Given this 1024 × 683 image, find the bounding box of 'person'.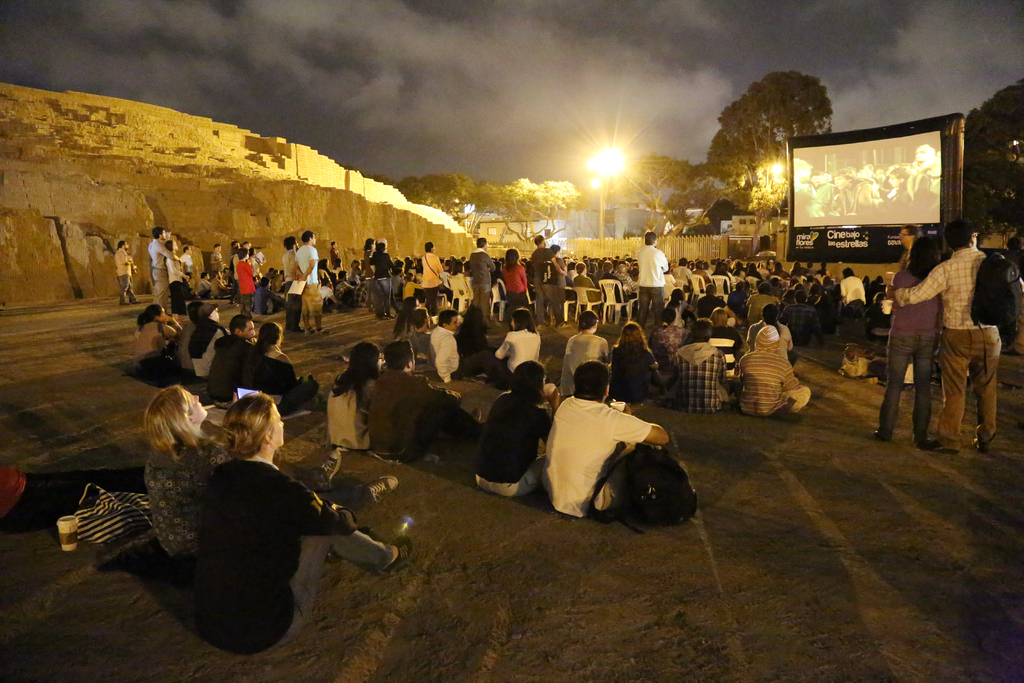
region(743, 260, 753, 268).
